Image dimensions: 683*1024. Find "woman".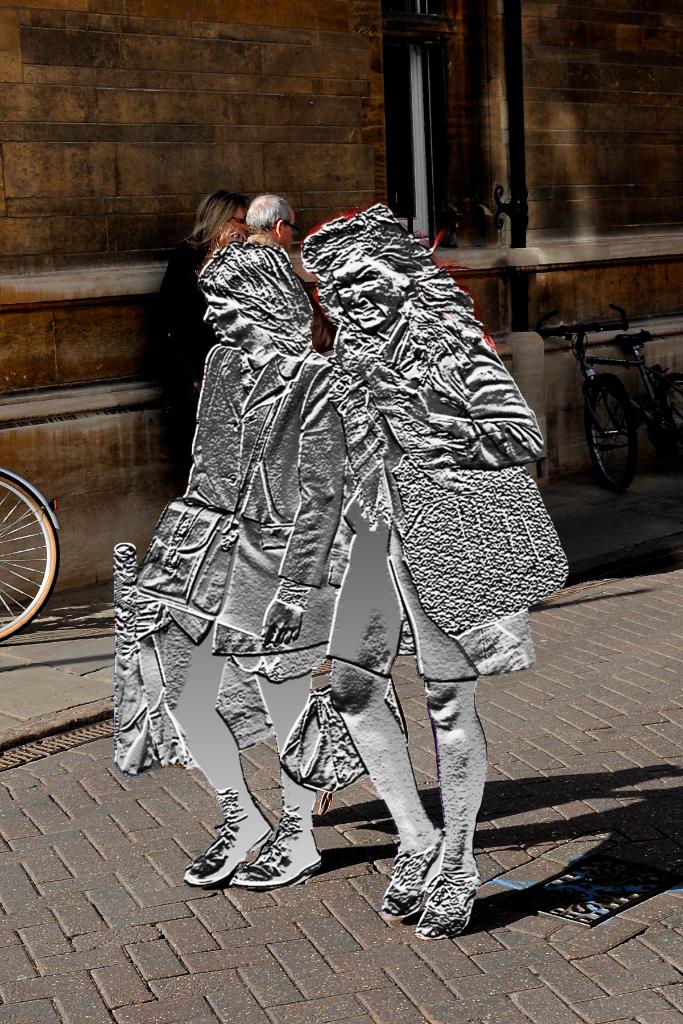
bbox=(158, 192, 252, 500).
